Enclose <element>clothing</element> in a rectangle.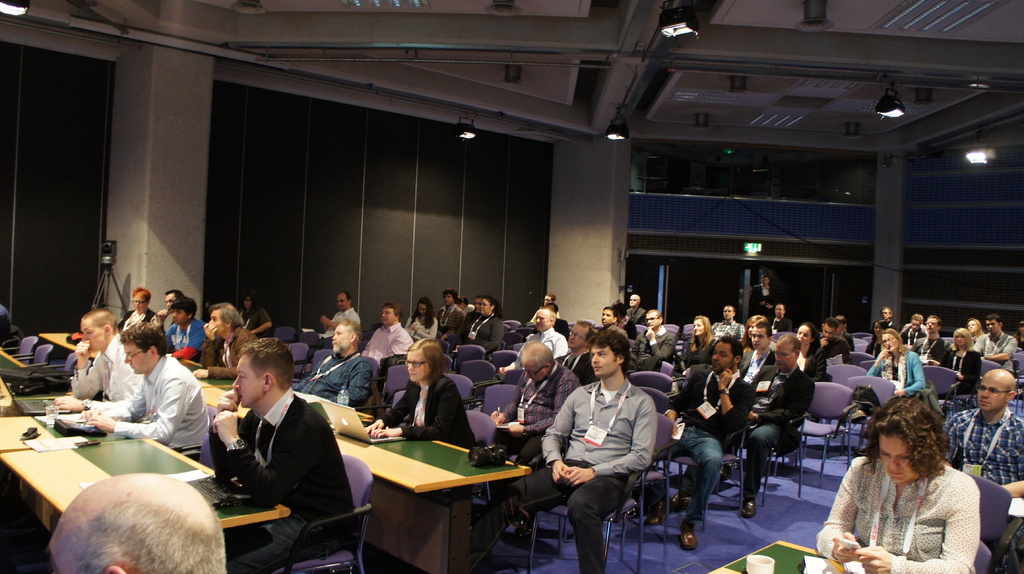
(x1=199, y1=324, x2=261, y2=380).
